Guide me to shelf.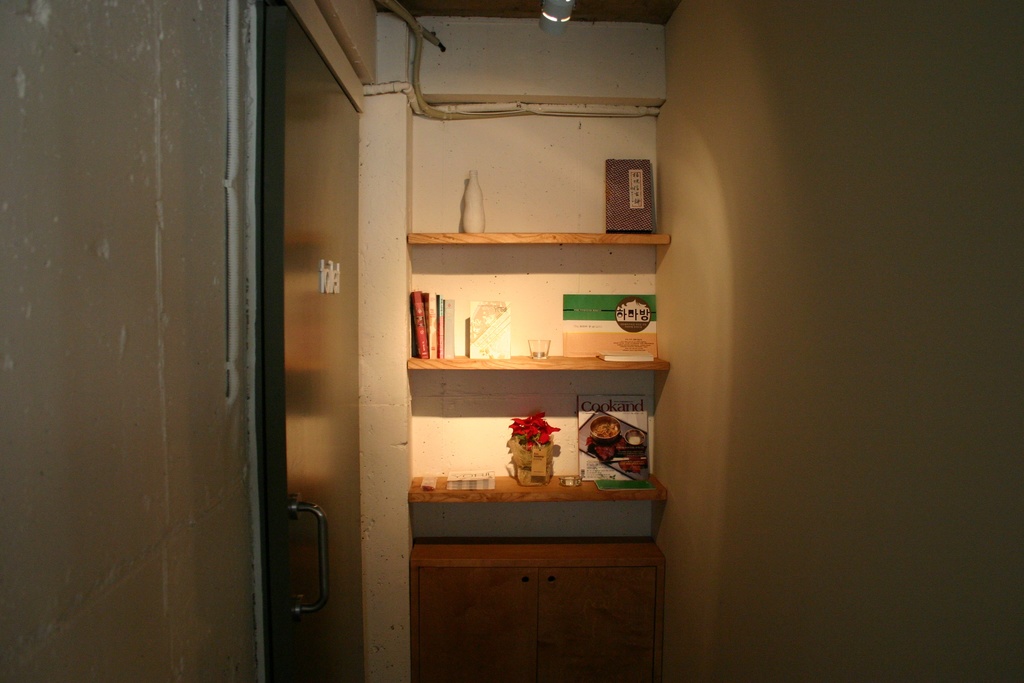
Guidance: 407,558,666,682.
